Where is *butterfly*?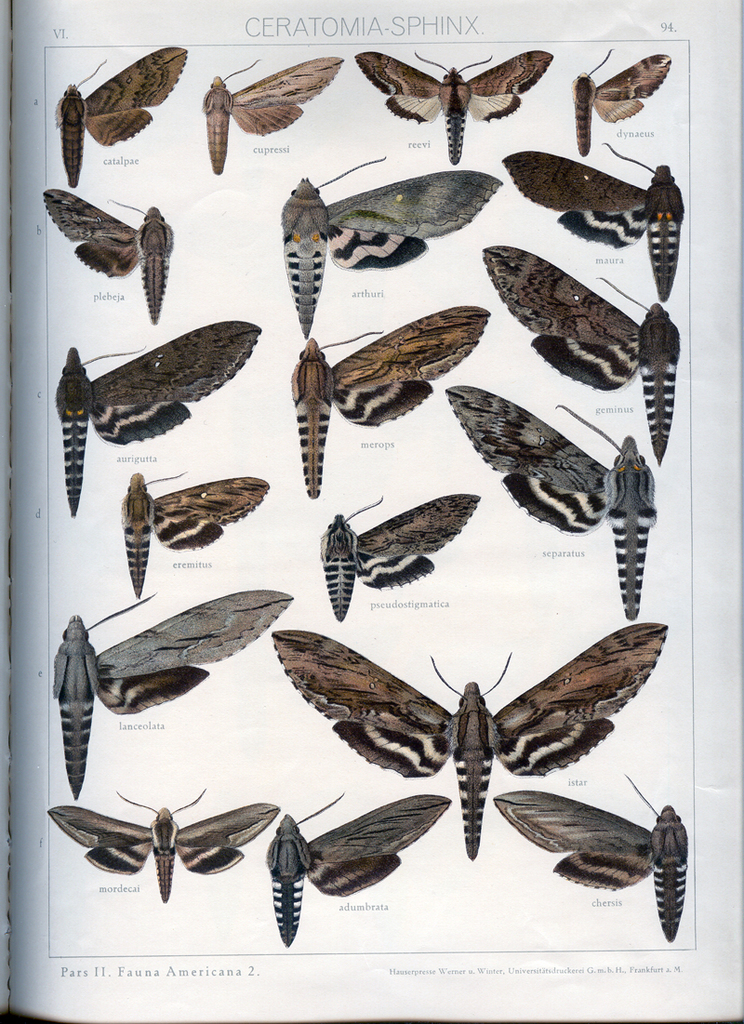
493, 769, 686, 943.
